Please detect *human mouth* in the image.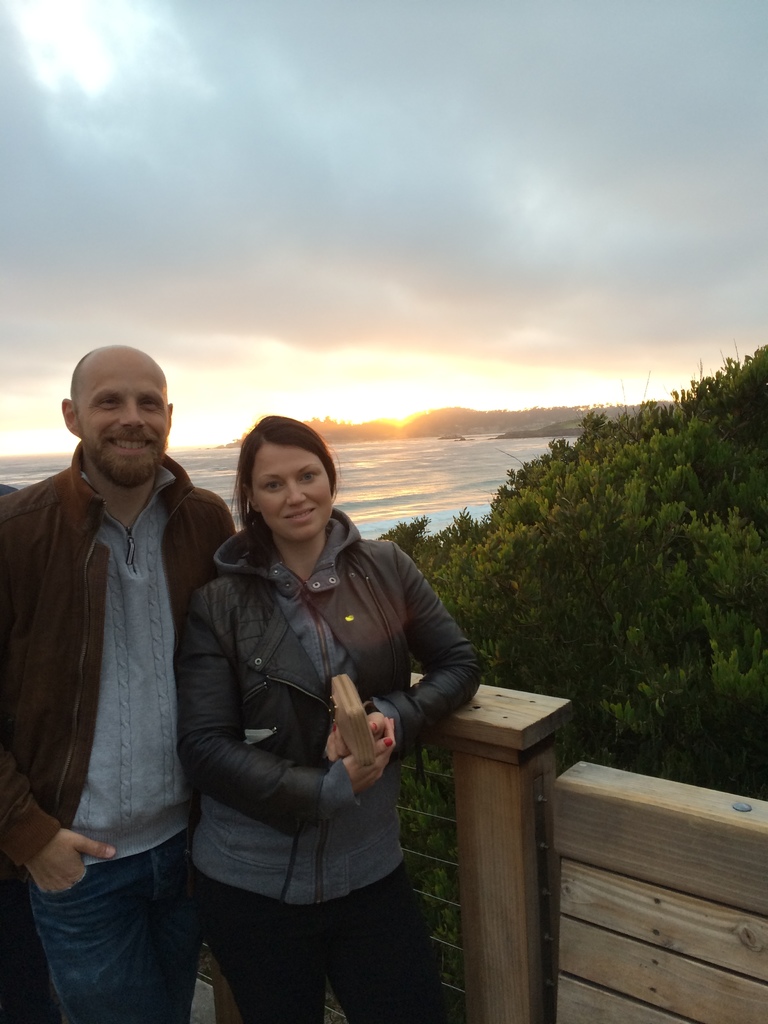
(102,428,157,461).
